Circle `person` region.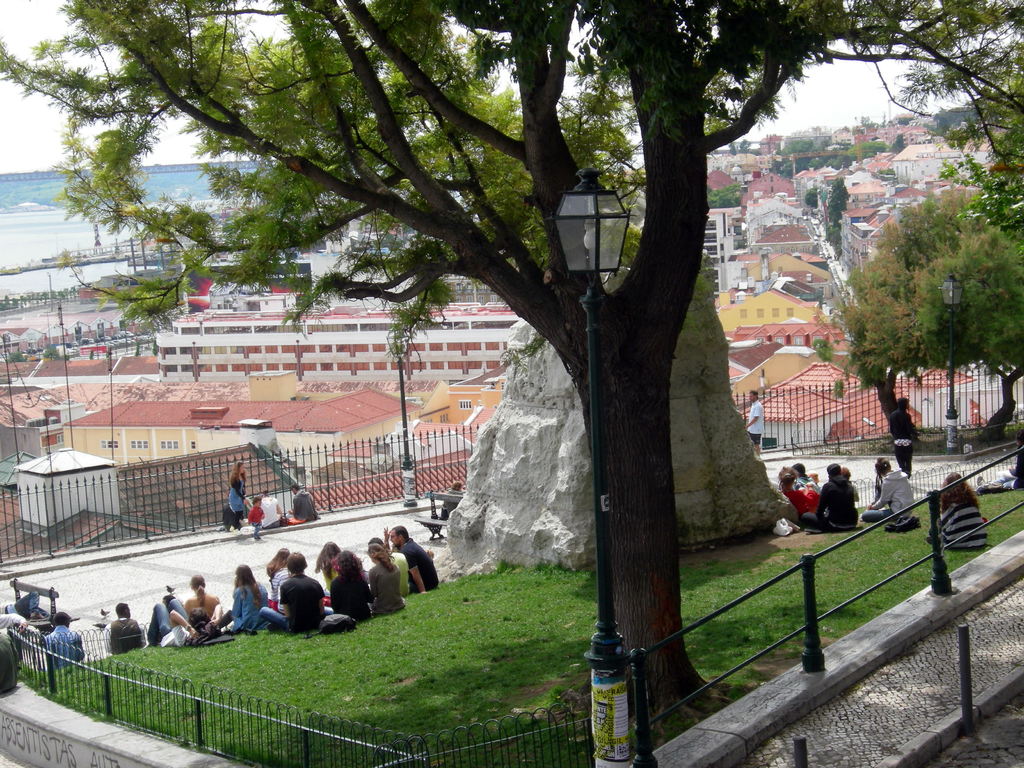
Region: rect(931, 469, 991, 557).
